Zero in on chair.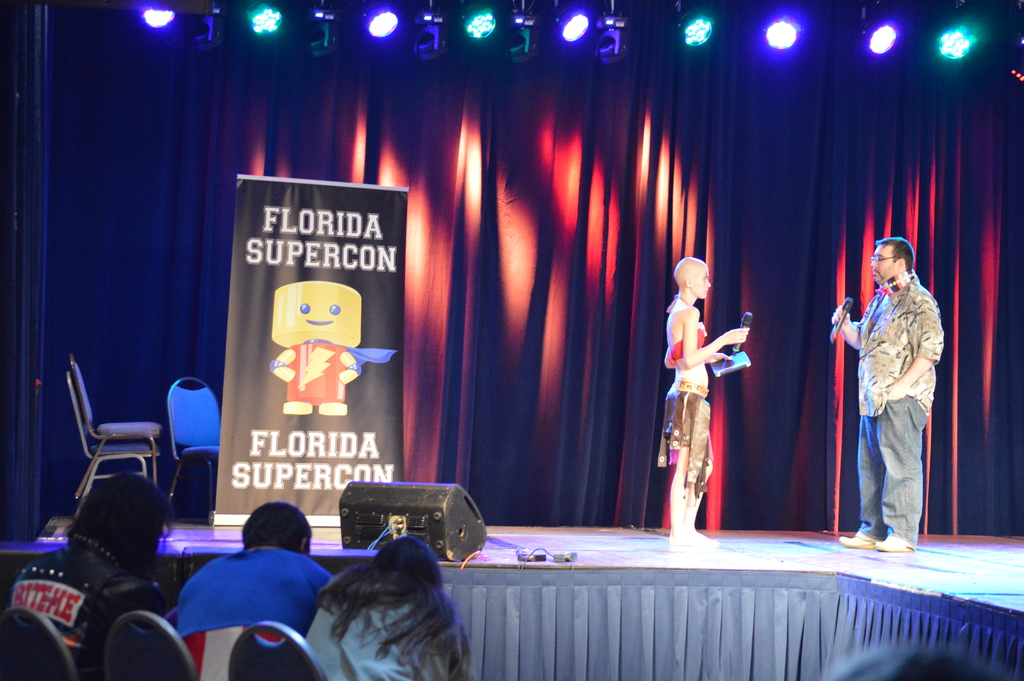
Zeroed in: {"x1": 156, "y1": 372, "x2": 228, "y2": 519}.
